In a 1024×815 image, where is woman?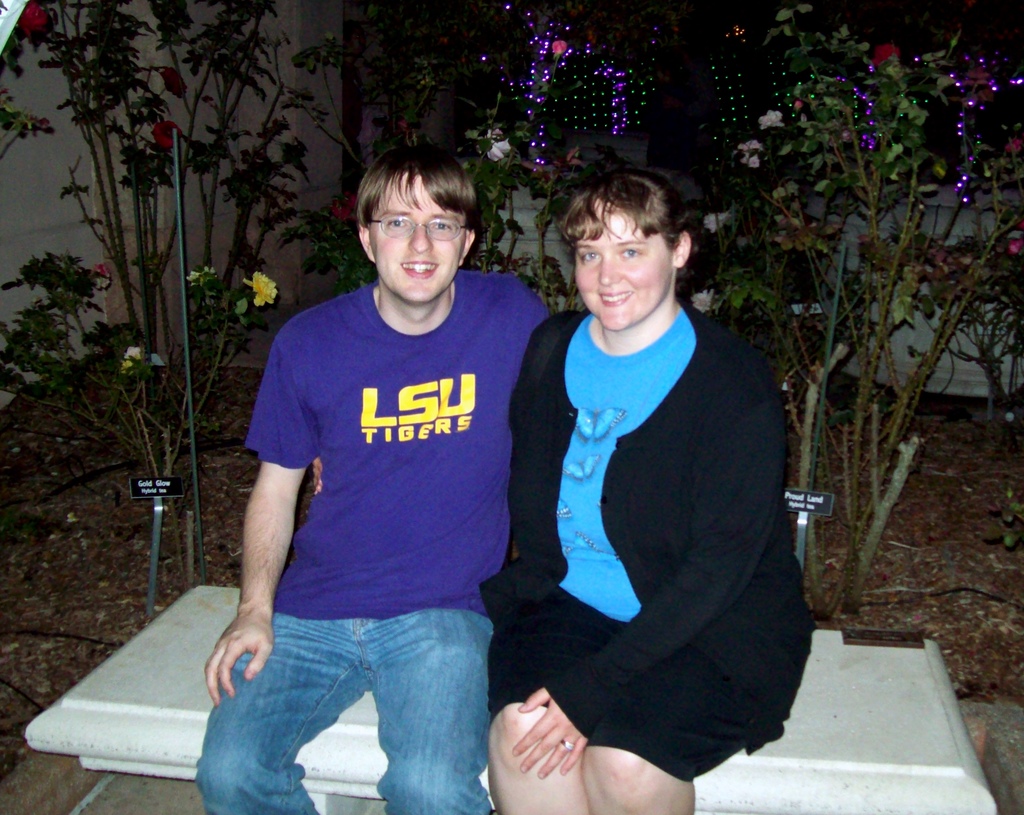
482,140,809,814.
